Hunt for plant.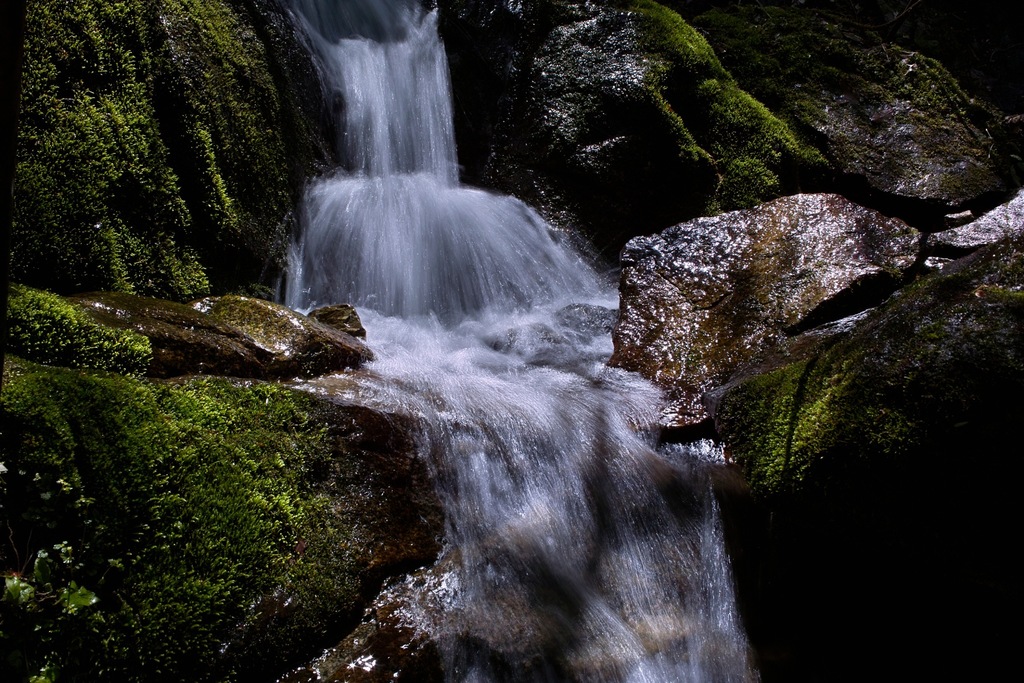
Hunted down at detection(0, 510, 97, 644).
